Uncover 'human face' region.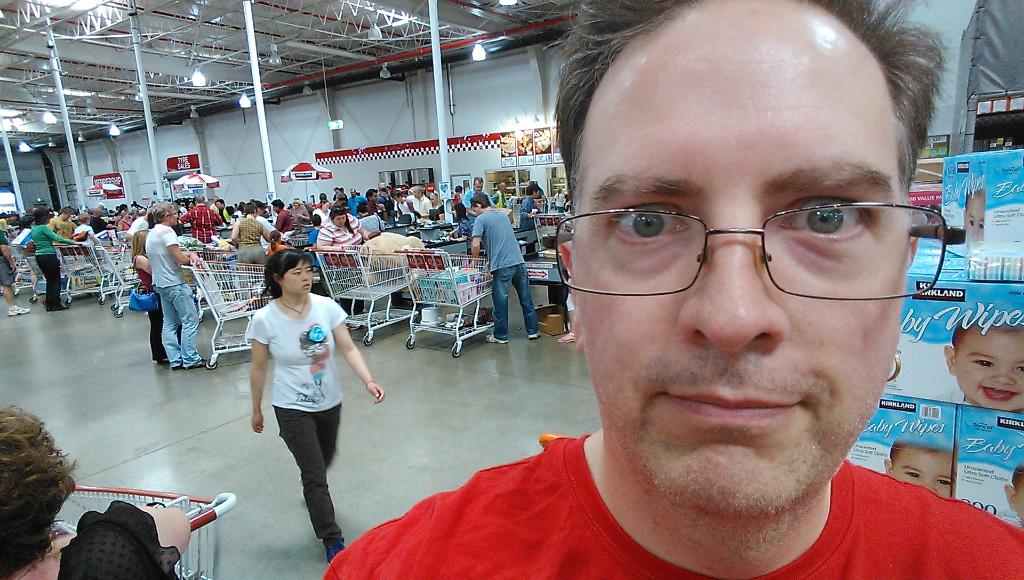
Uncovered: detection(371, 193, 378, 203).
